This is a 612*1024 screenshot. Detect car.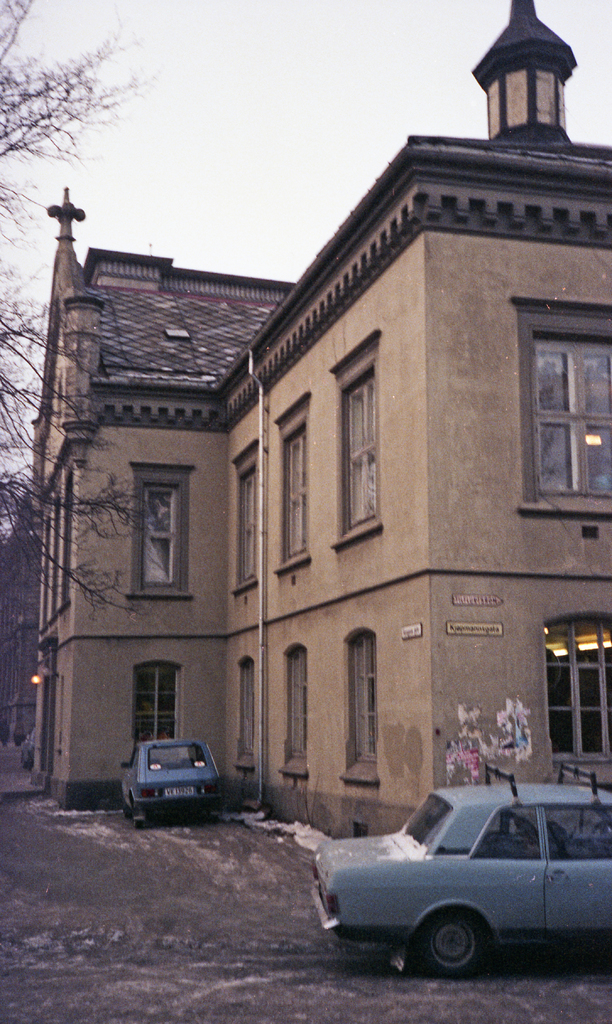
[118, 735, 232, 822].
